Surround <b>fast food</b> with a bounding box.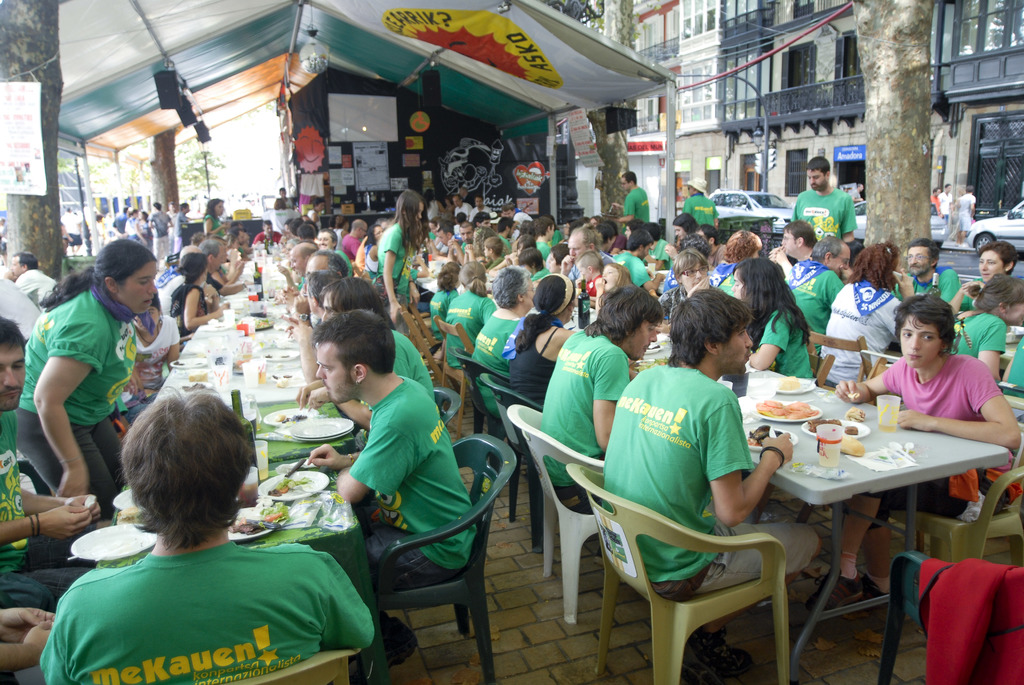
locate(812, 413, 865, 437).
